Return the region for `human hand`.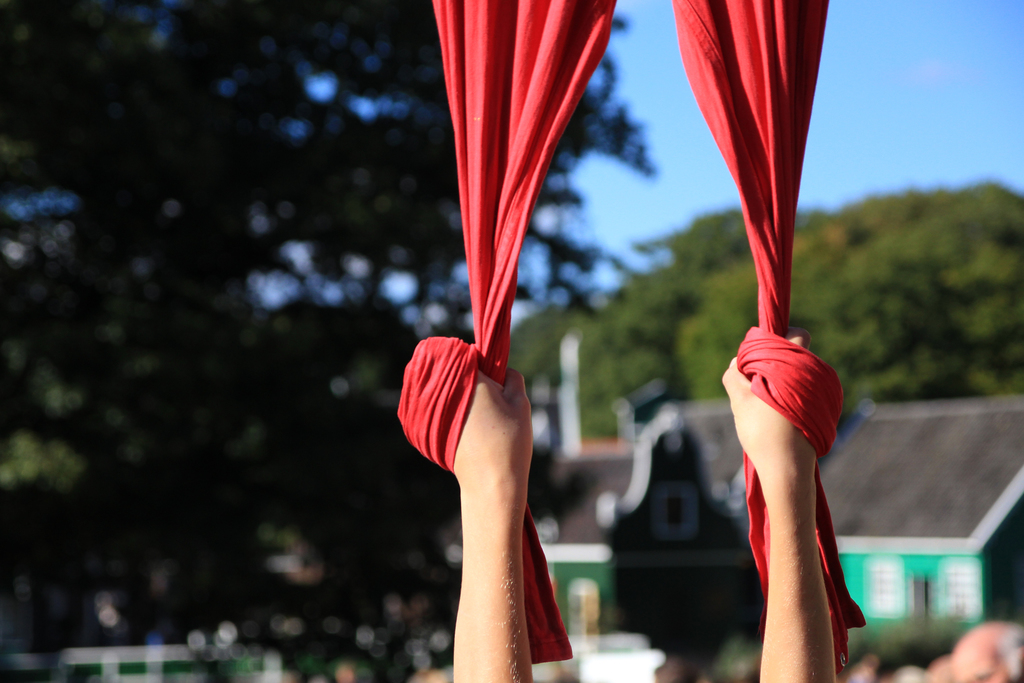
Rect(451, 365, 535, 488).
